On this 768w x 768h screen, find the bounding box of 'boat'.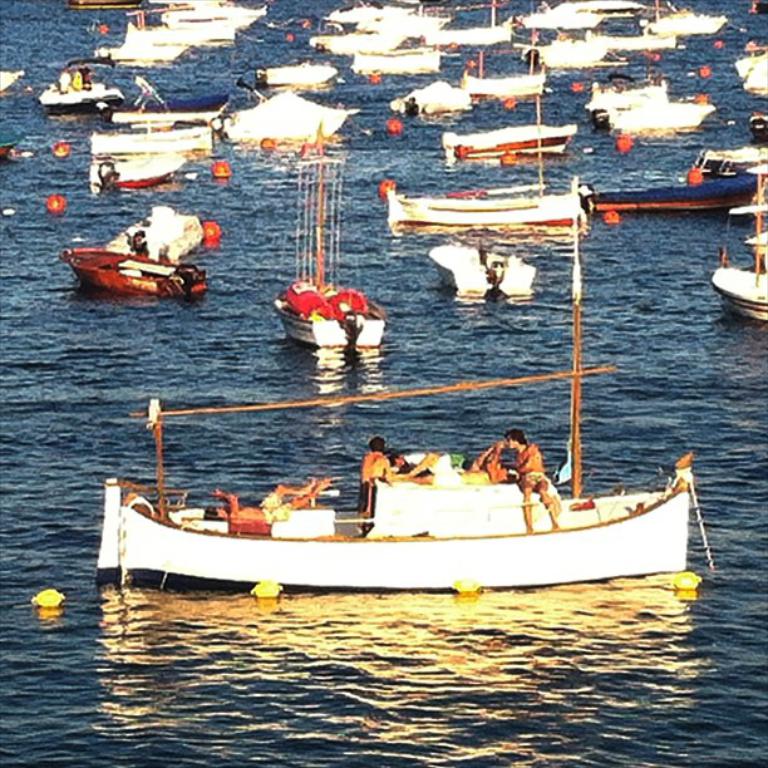
Bounding box: [300,0,512,84].
